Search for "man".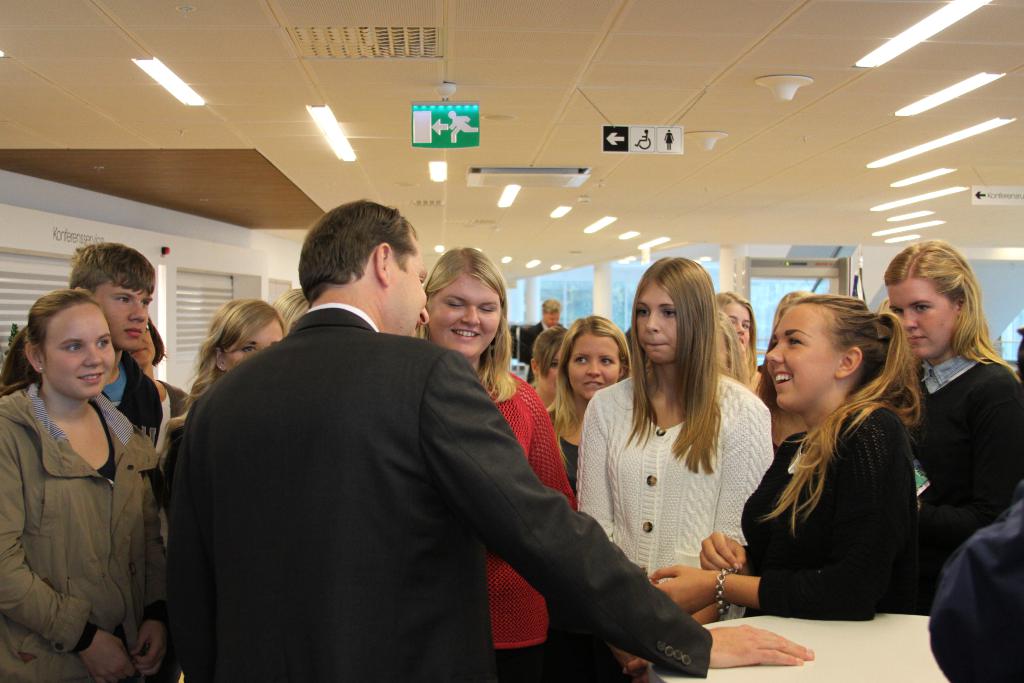
Found at (2,238,163,441).
